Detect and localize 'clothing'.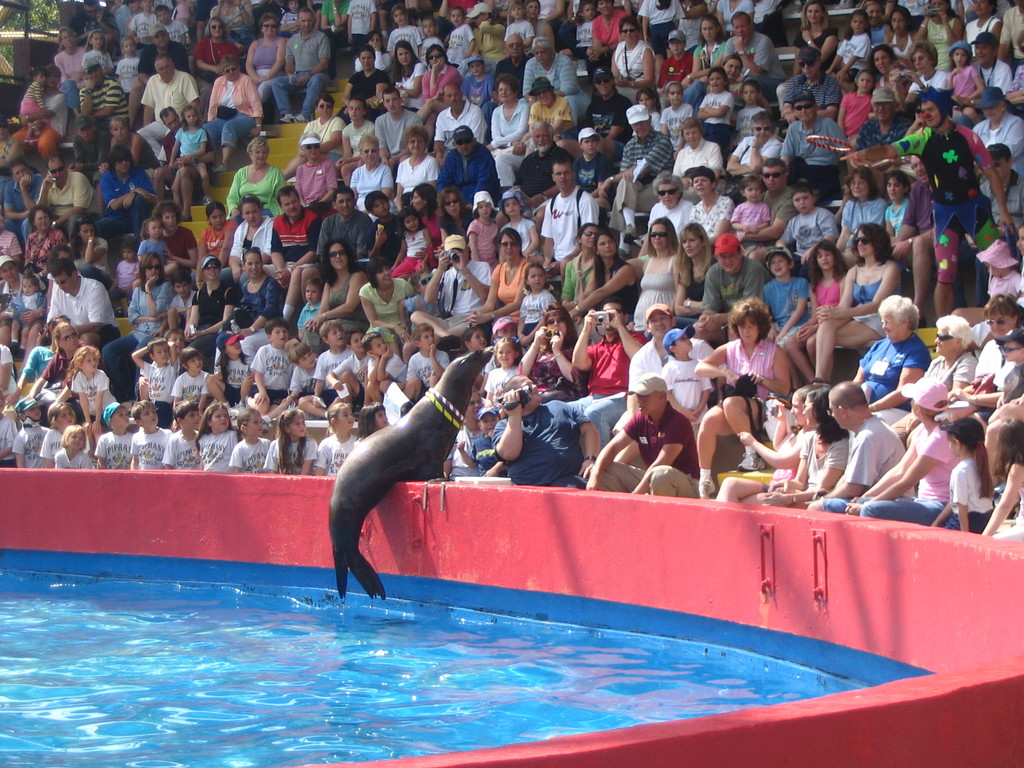
Localized at {"x1": 842, "y1": 195, "x2": 884, "y2": 250}.
